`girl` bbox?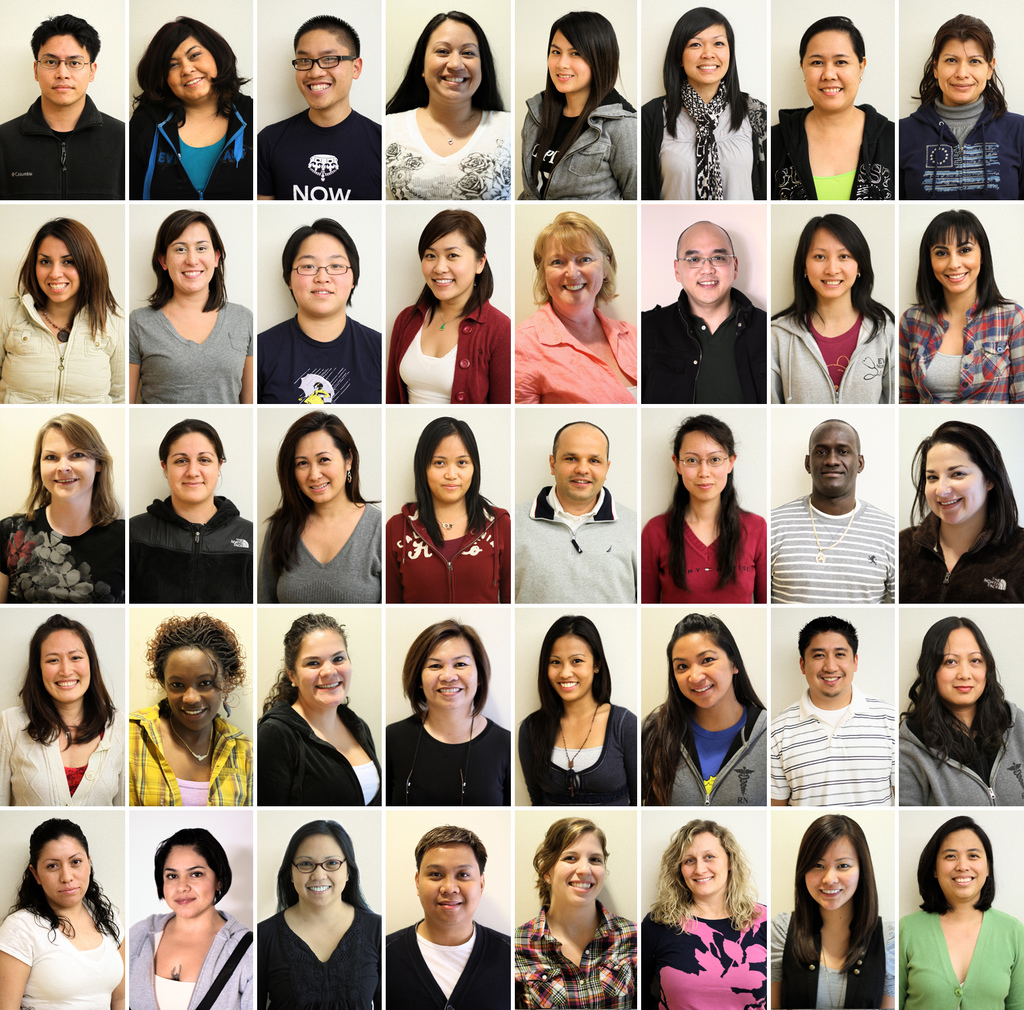
detection(522, 13, 639, 194)
